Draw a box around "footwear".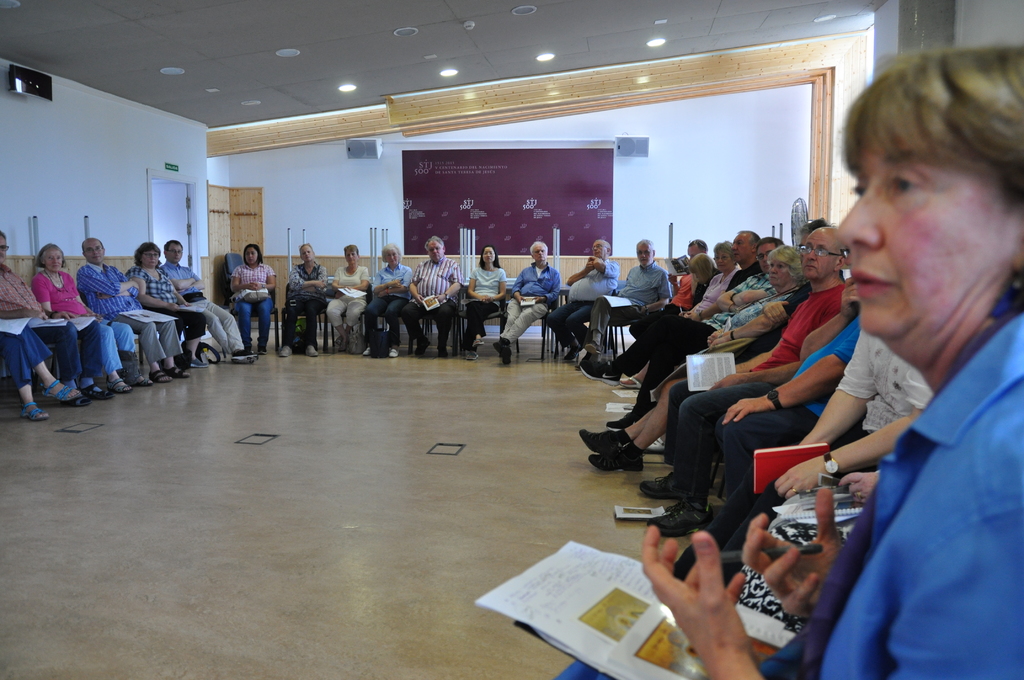
crop(581, 360, 623, 391).
